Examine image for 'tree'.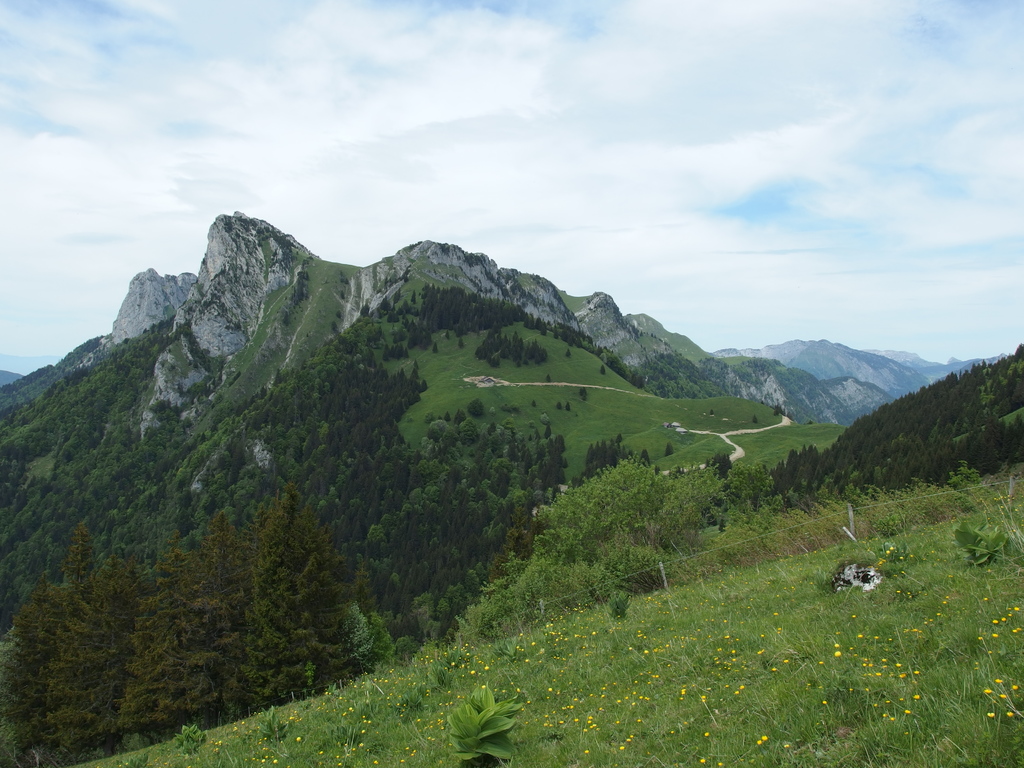
Examination result: (1, 328, 564, 491).
